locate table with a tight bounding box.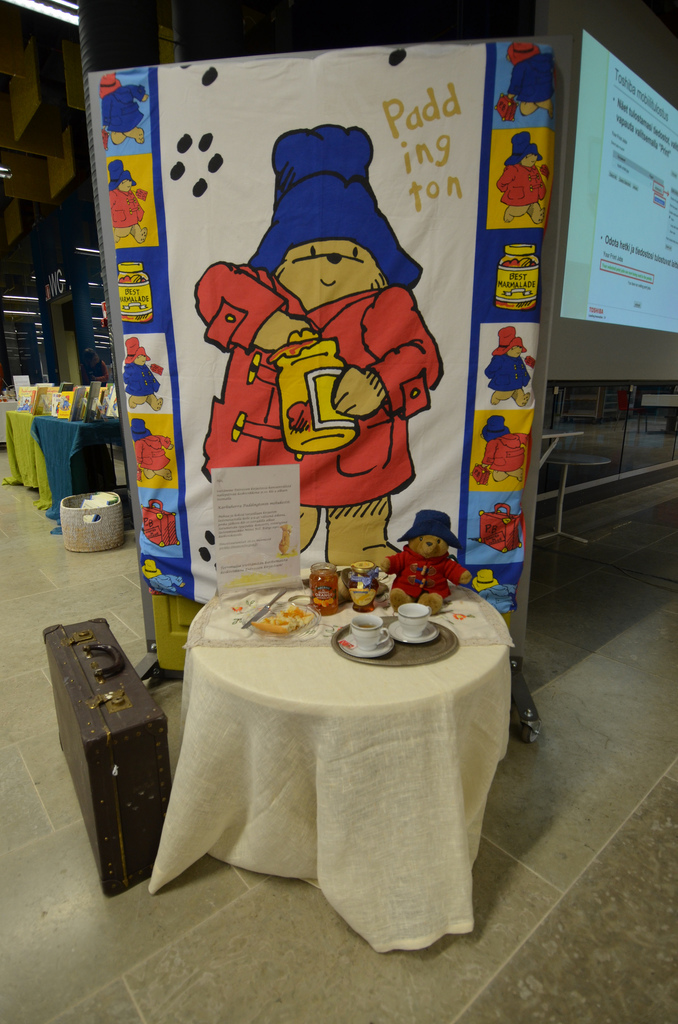
pyautogui.locateOnScreen(115, 586, 522, 936).
